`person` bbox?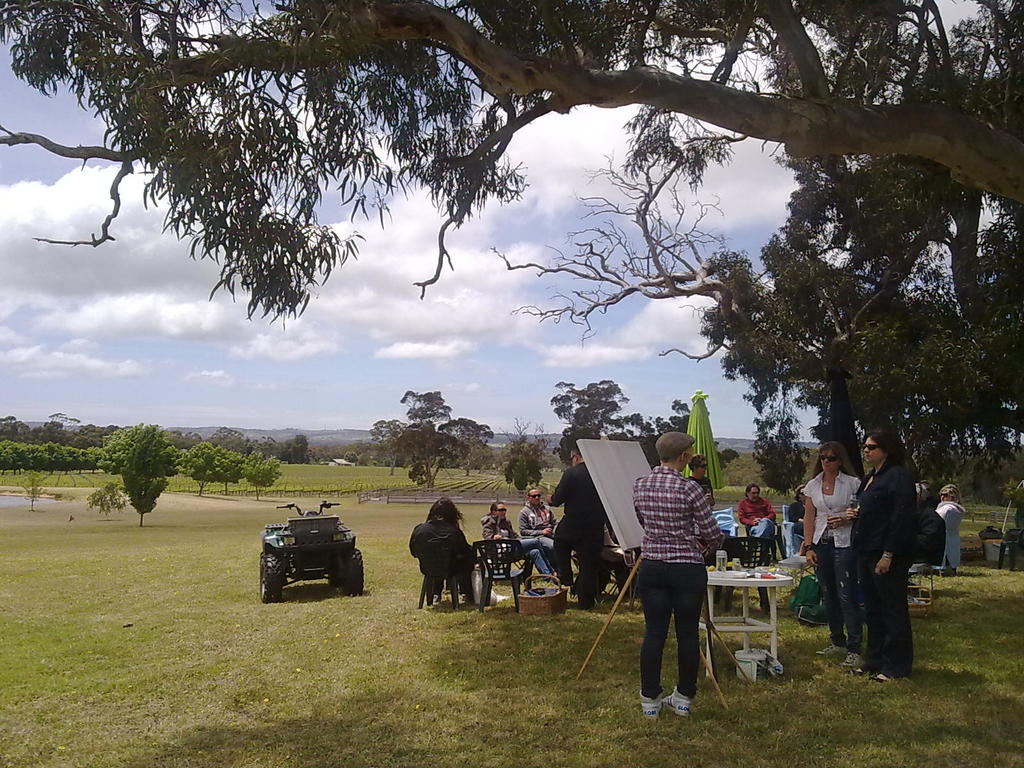
639/437/730/727
